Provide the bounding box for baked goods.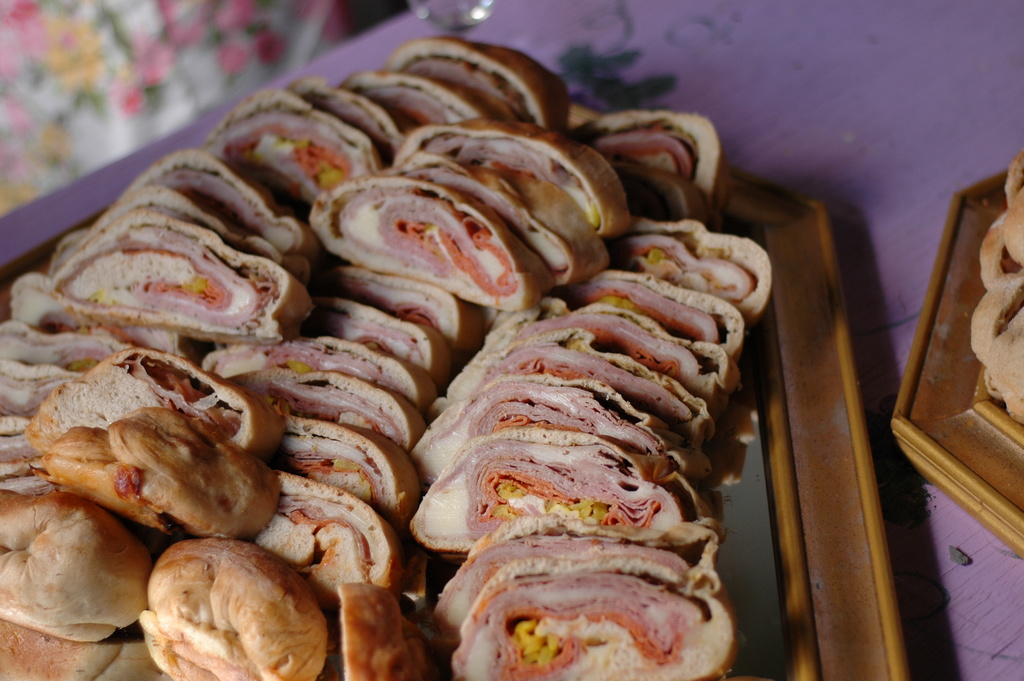
{"left": 970, "top": 152, "right": 1023, "bottom": 424}.
